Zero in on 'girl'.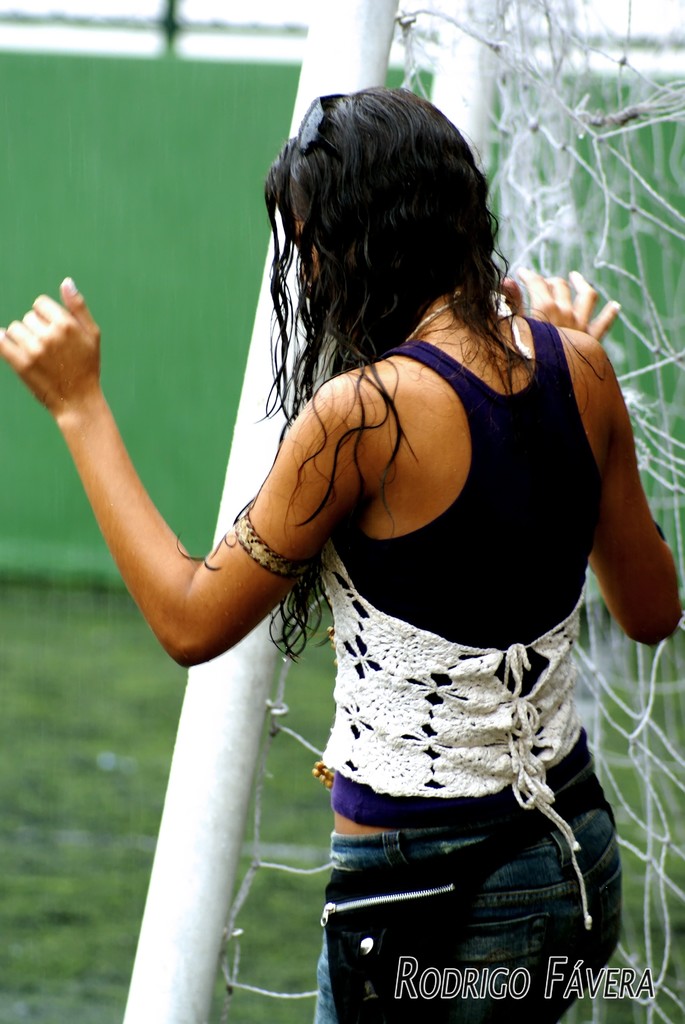
Zeroed in: (left=3, top=80, right=684, bottom=1023).
